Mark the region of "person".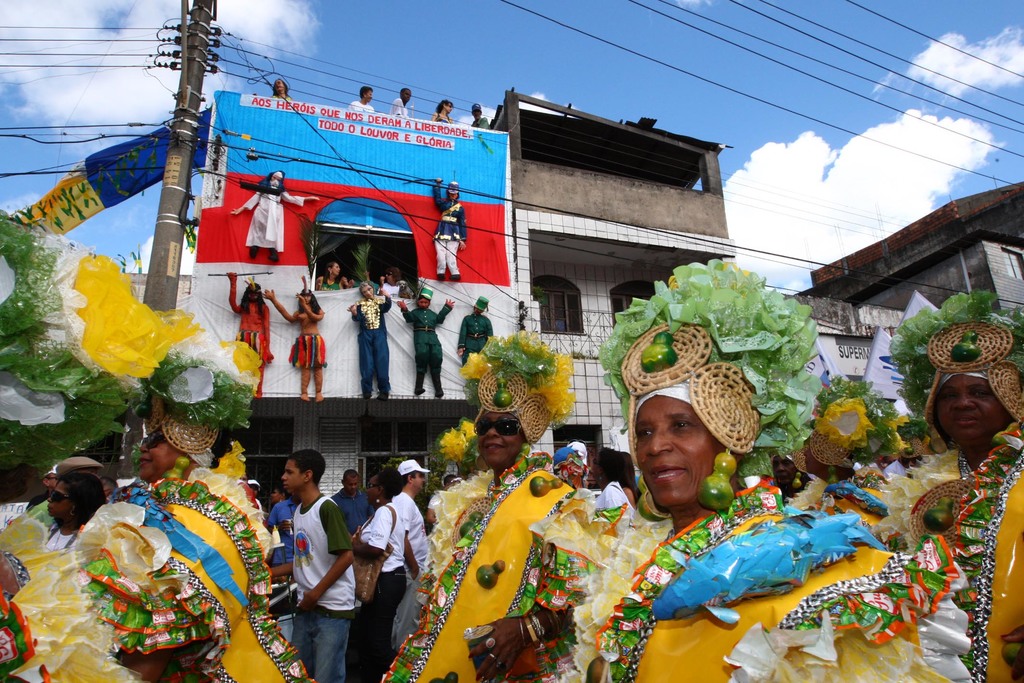
Region: locate(378, 265, 404, 298).
